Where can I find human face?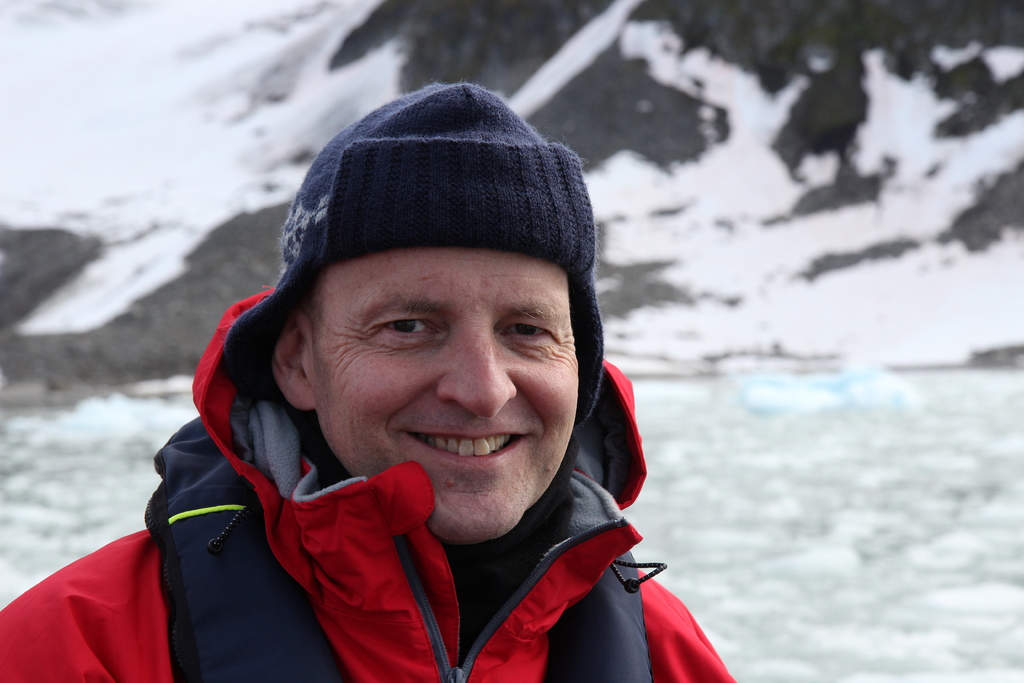
You can find it at left=319, top=248, right=578, bottom=545.
